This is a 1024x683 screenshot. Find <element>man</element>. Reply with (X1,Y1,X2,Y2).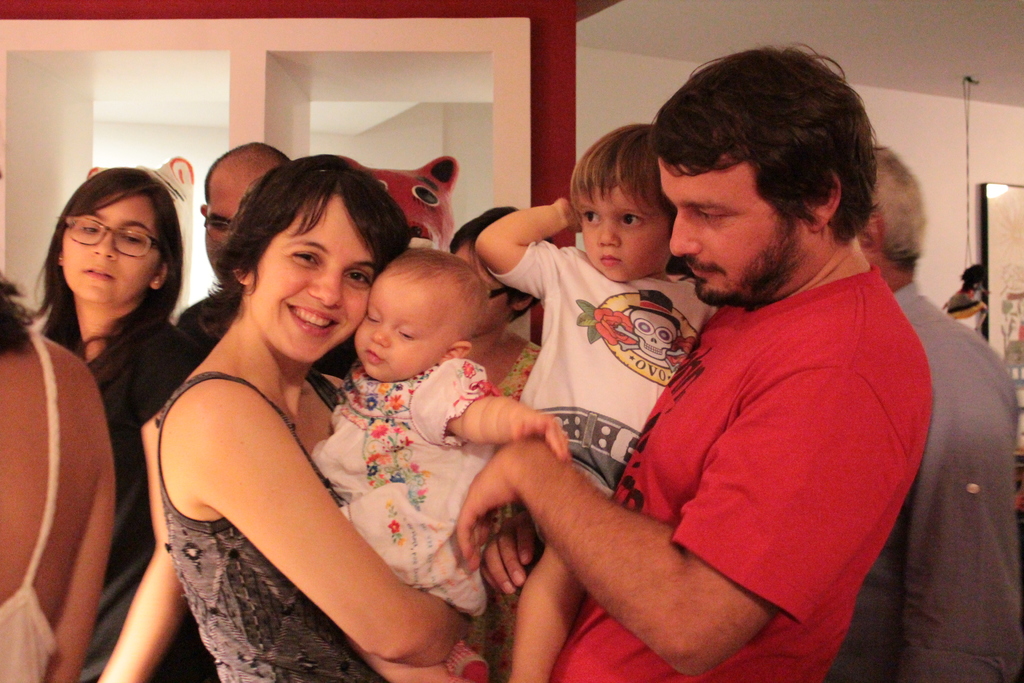
(168,136,309,370).
